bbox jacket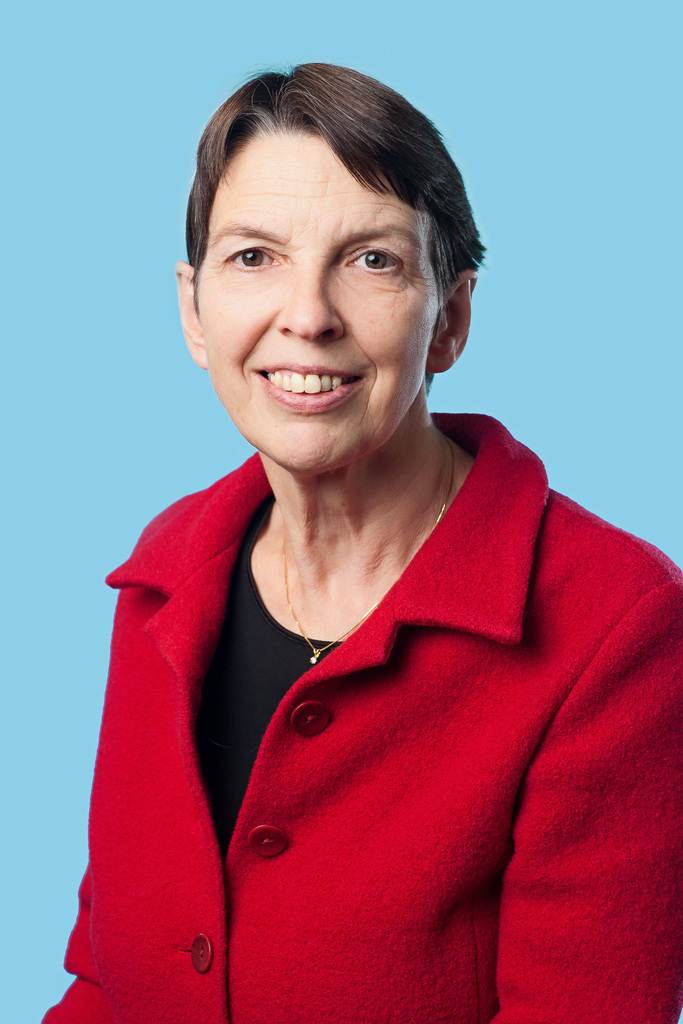
Rect(38, 414, 682, 1023)
